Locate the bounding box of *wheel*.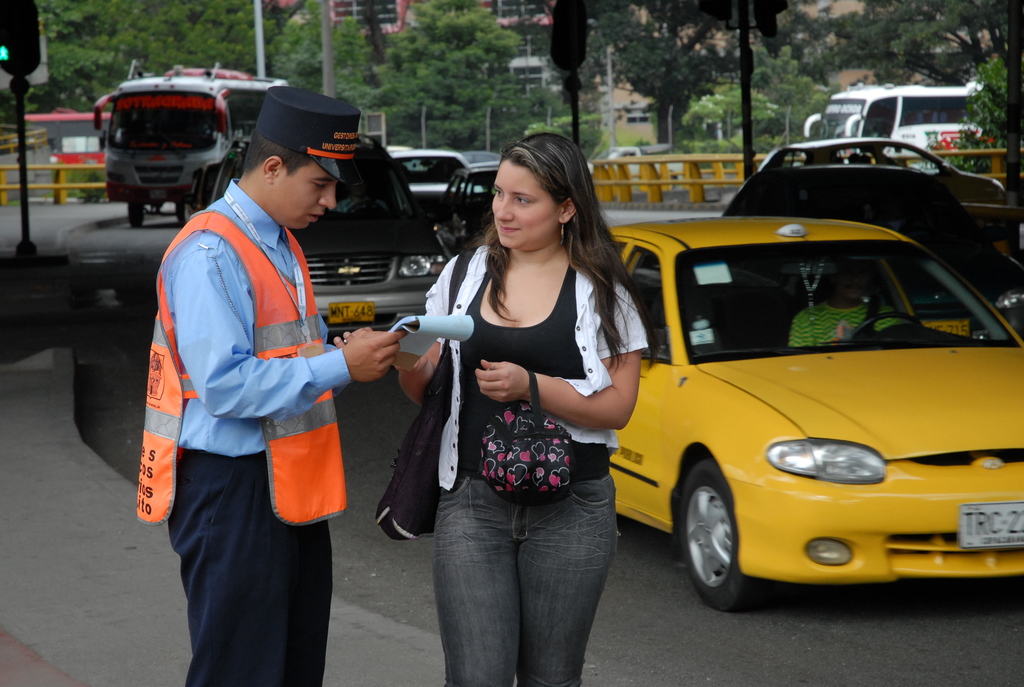
Bounding box: box(125, 206, 143, 233).
